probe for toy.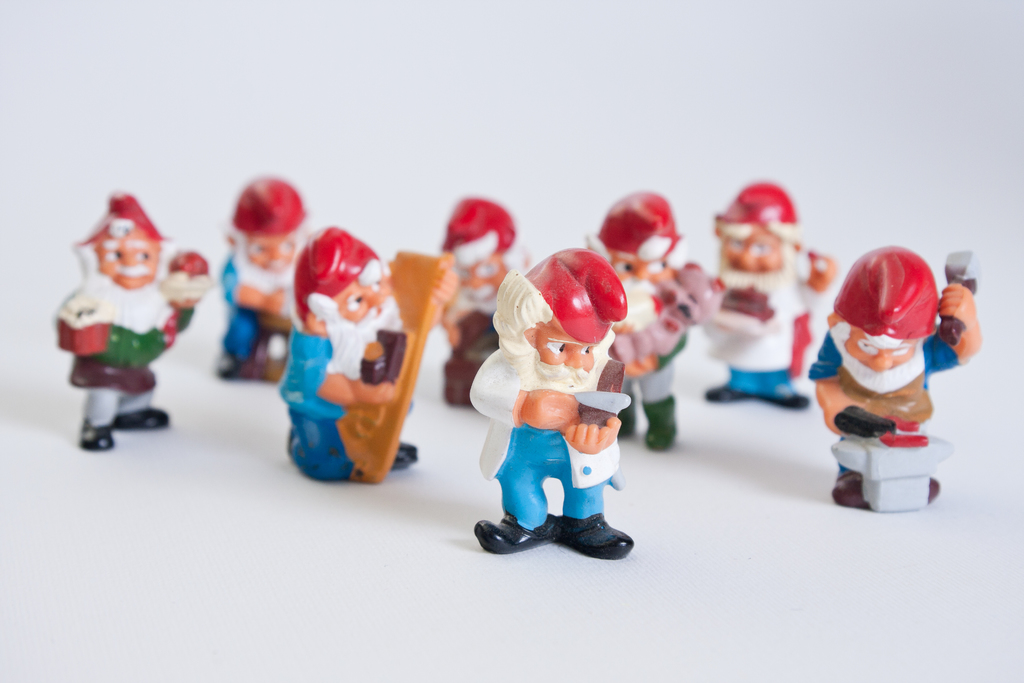
Probe result: [left=275, top=225, right=426, bottom=473].
